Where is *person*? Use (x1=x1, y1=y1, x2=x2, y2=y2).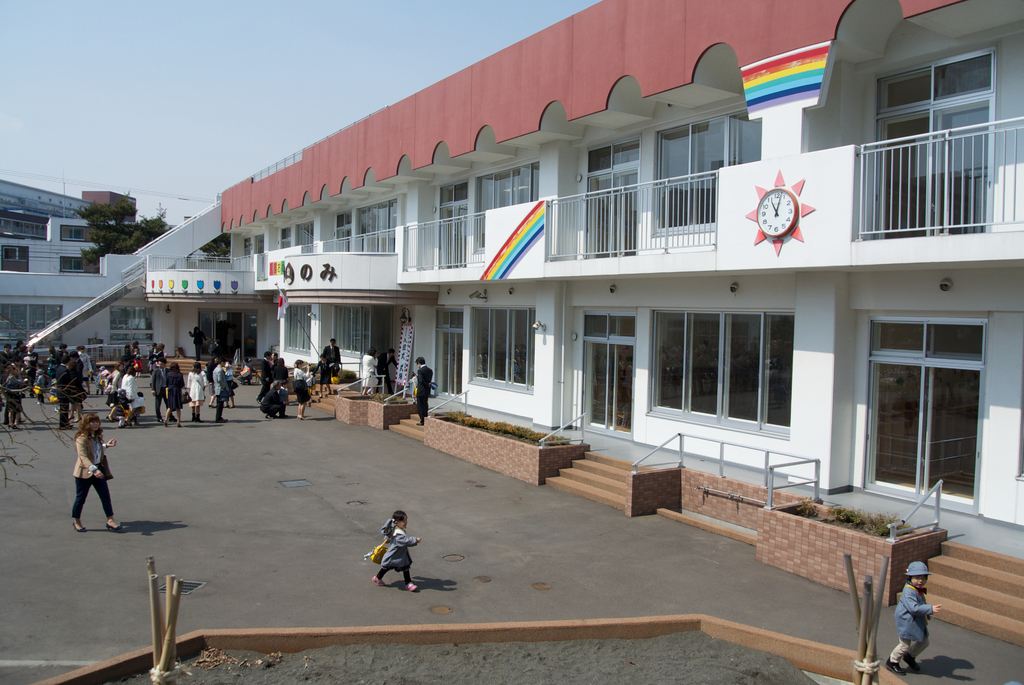
(x1=885, y1=563, x2=938, y2=677).
